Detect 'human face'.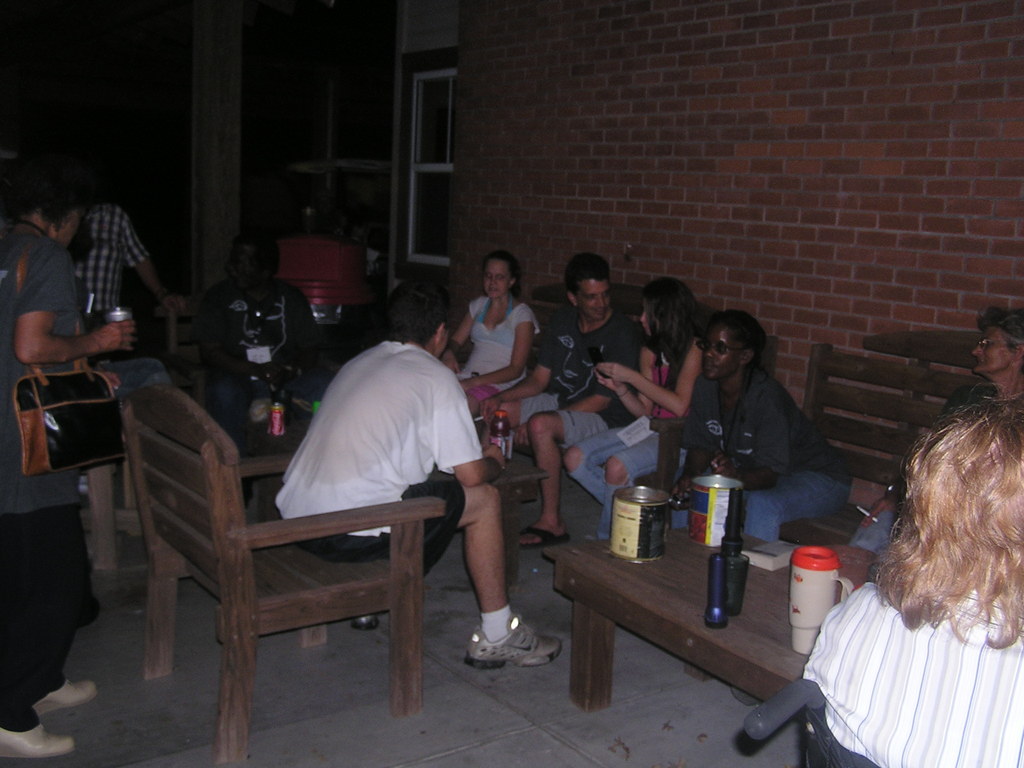
Detected at x1=484 y1=262 x2=513 y2=302.
